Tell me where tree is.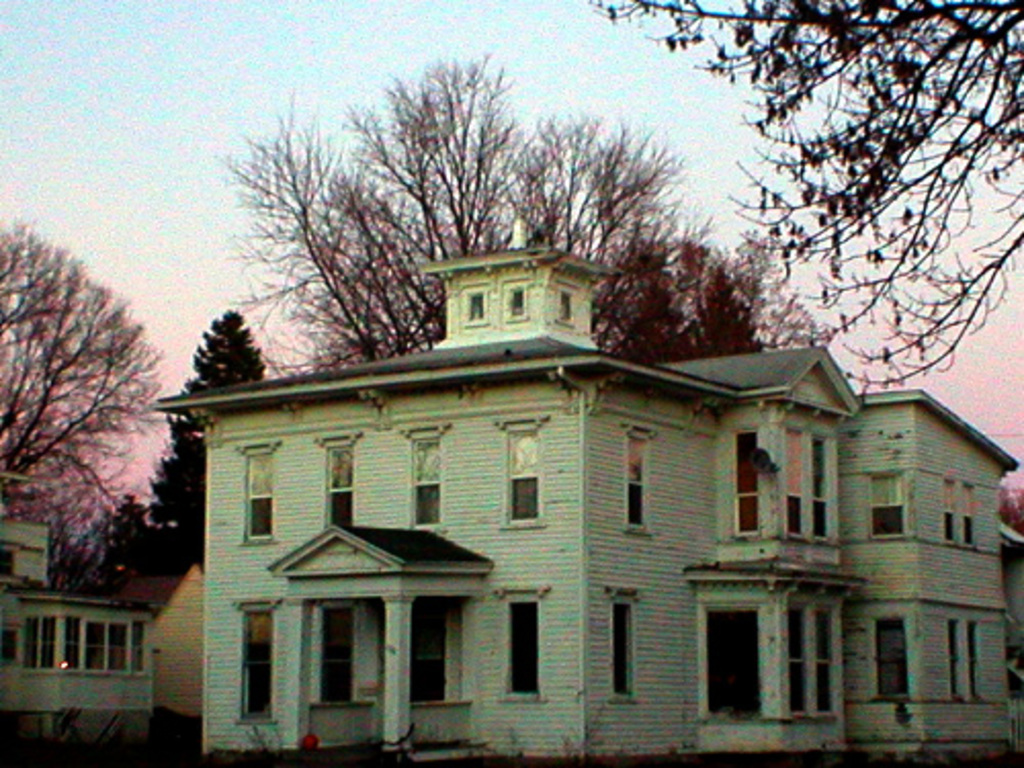
tree is at locate(211, 41, 817, 367).
